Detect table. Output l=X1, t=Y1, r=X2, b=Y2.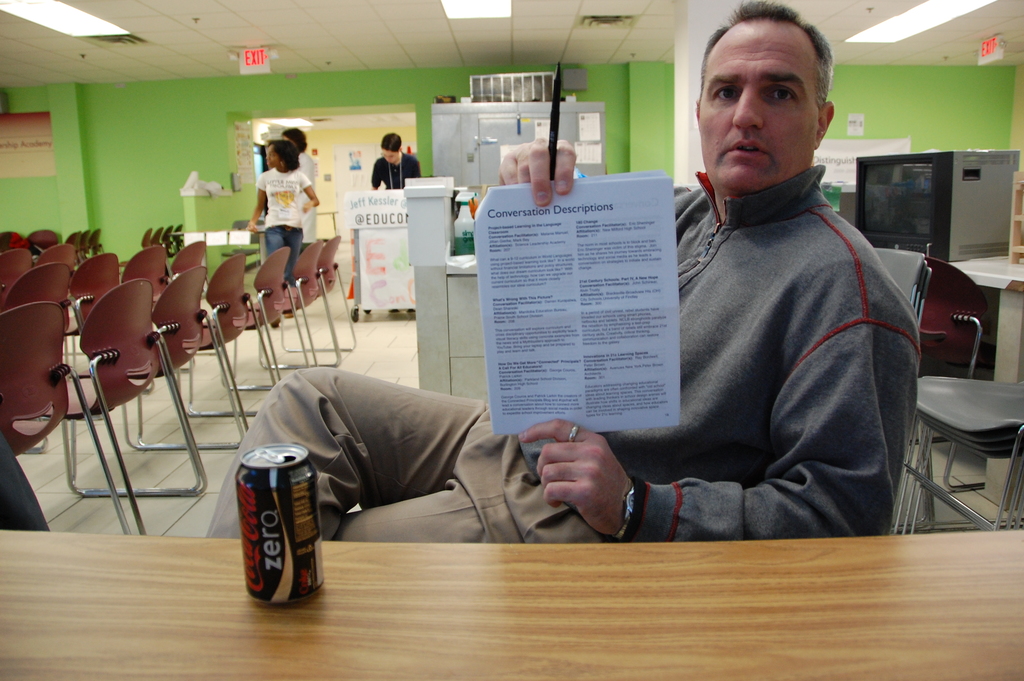
l=83, t=475, r=1023, b=662.
